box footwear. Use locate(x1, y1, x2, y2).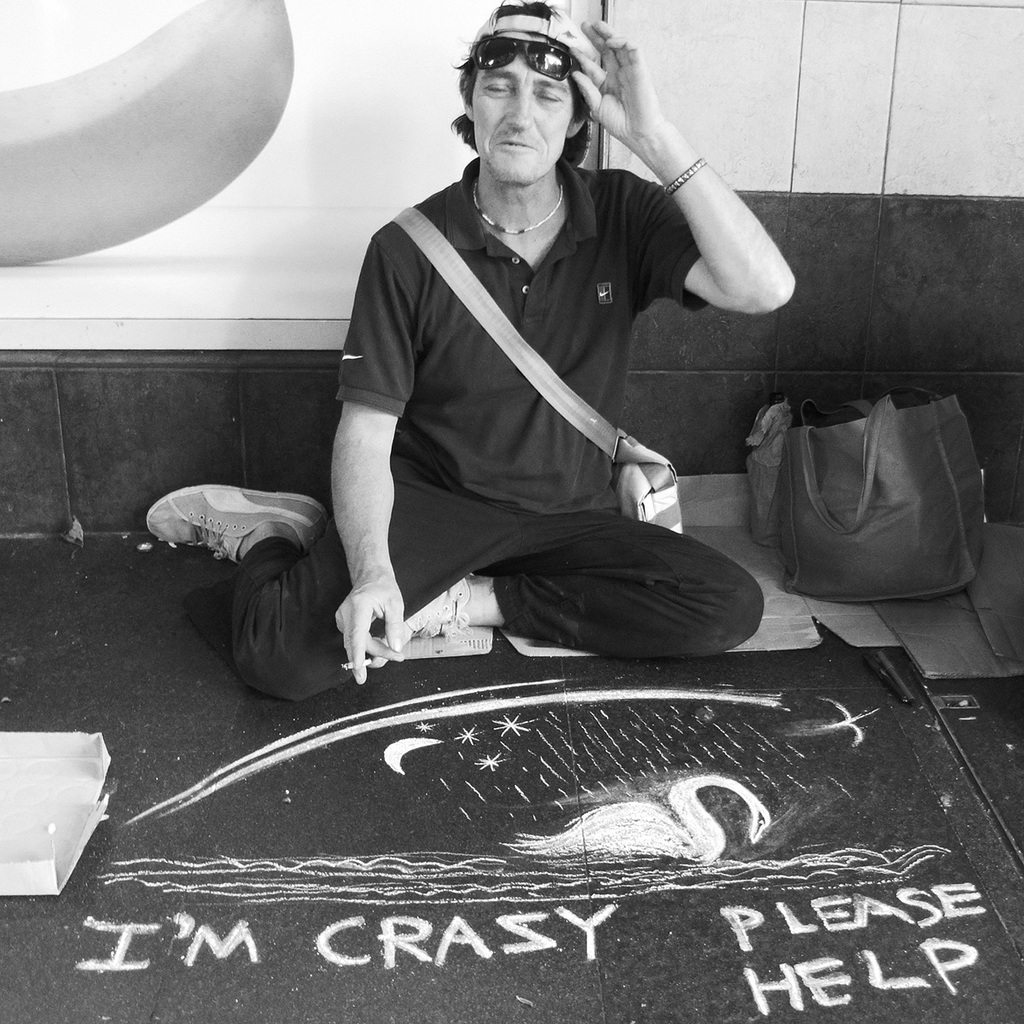
locate(158, 478, 330, 560).
